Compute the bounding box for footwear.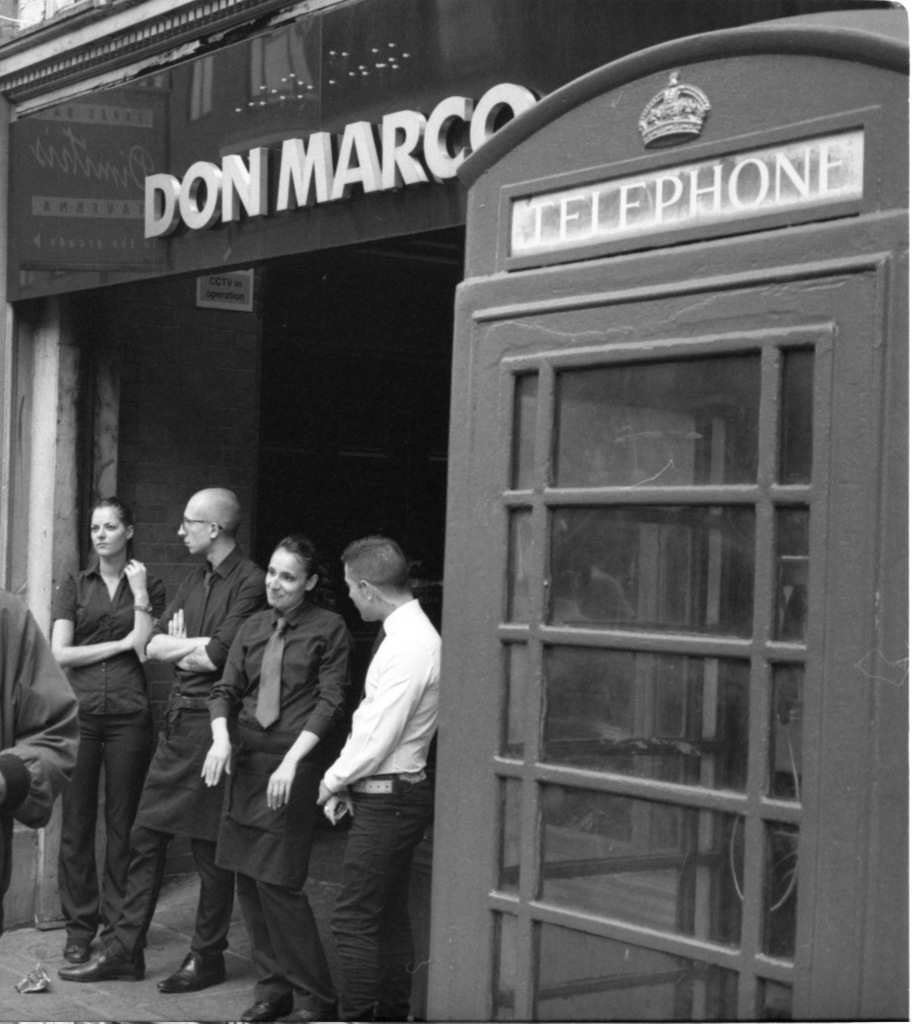
272:1005:335:1023.
